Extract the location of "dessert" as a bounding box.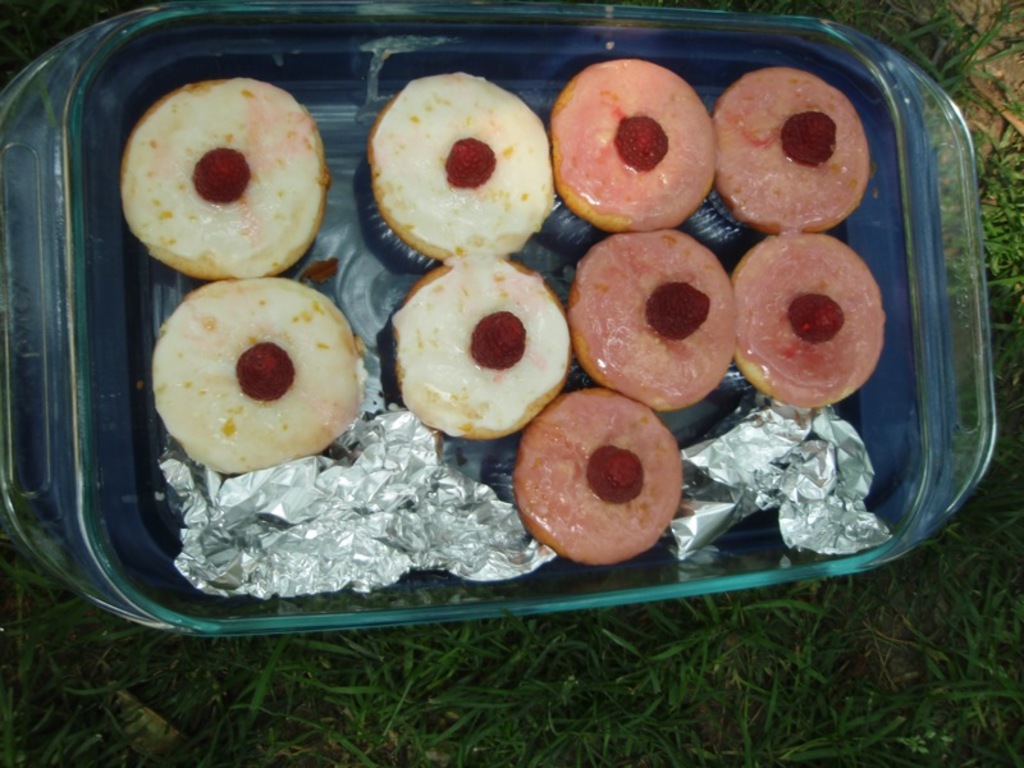
bbox=(111, 68, 323, 288).
